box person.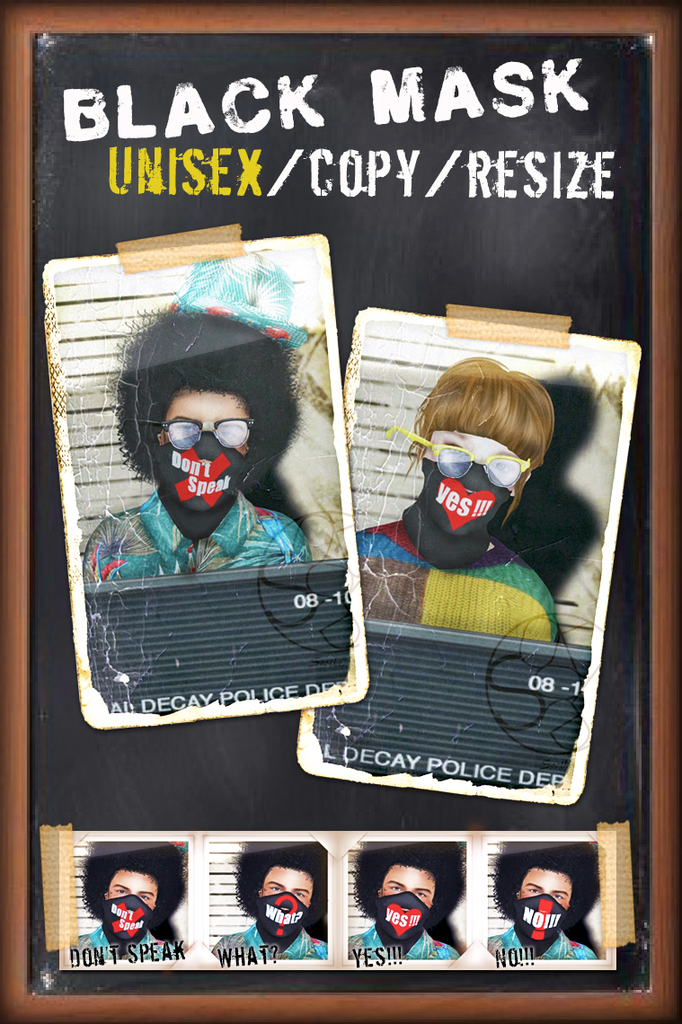
box=[497, 861, 601, 959].
